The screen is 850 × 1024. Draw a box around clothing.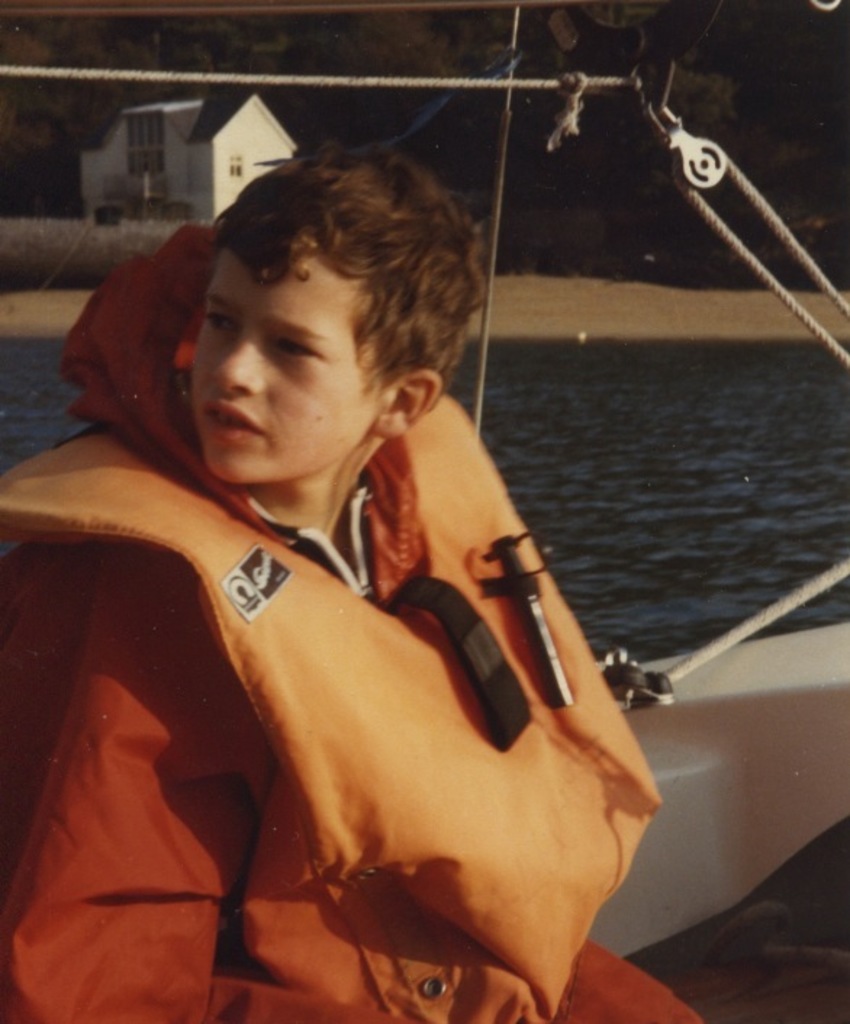
l=33, t=344, r=625, b=1011.
